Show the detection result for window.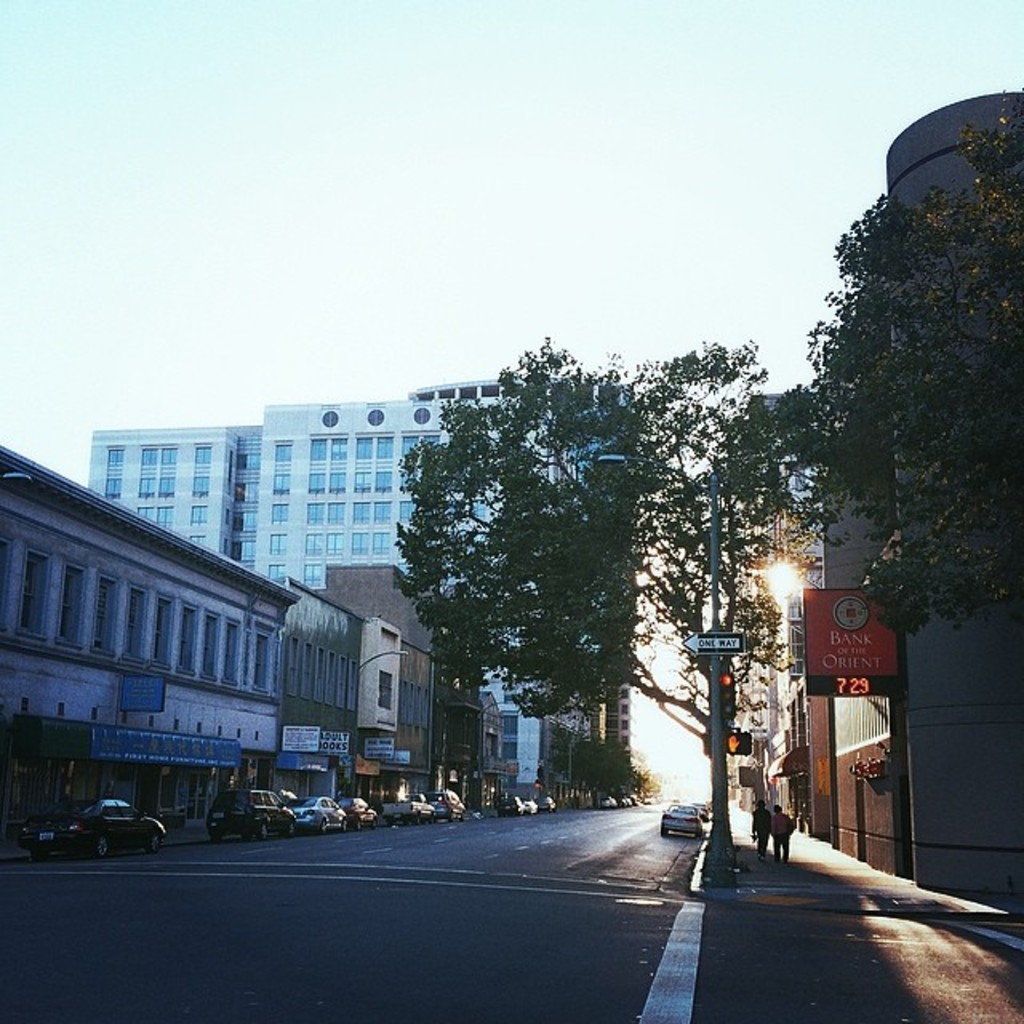
bbox=[90, 570, 118, 653].
